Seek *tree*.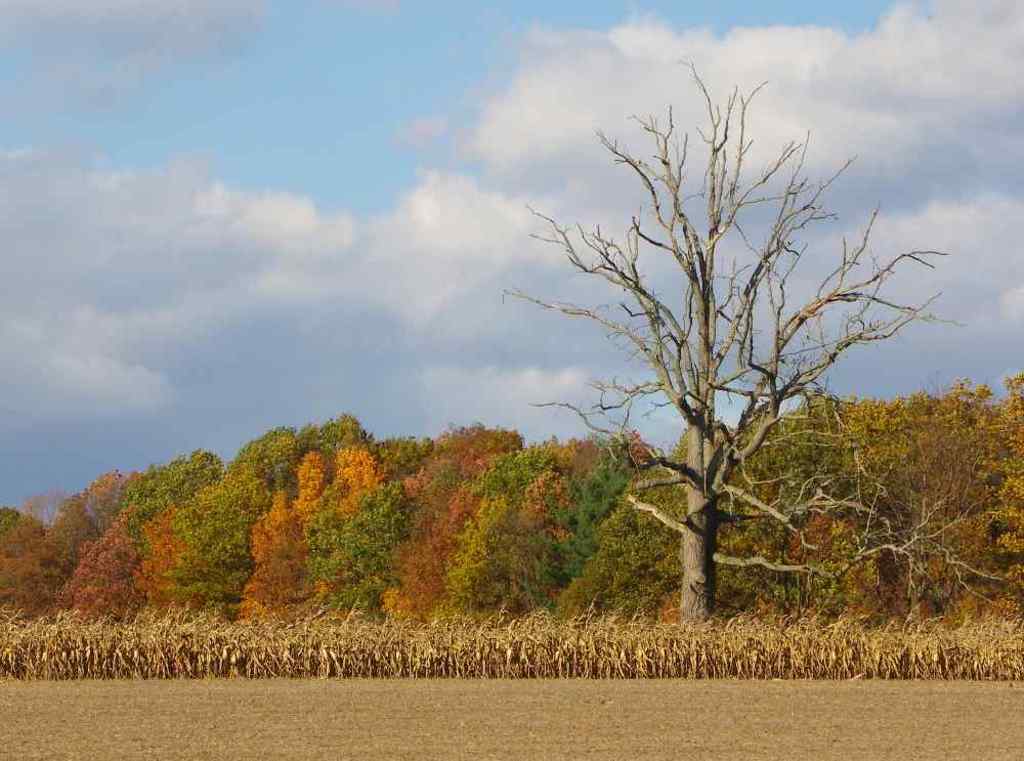
(x1=549, y1=452, x2=641, y2=591).
